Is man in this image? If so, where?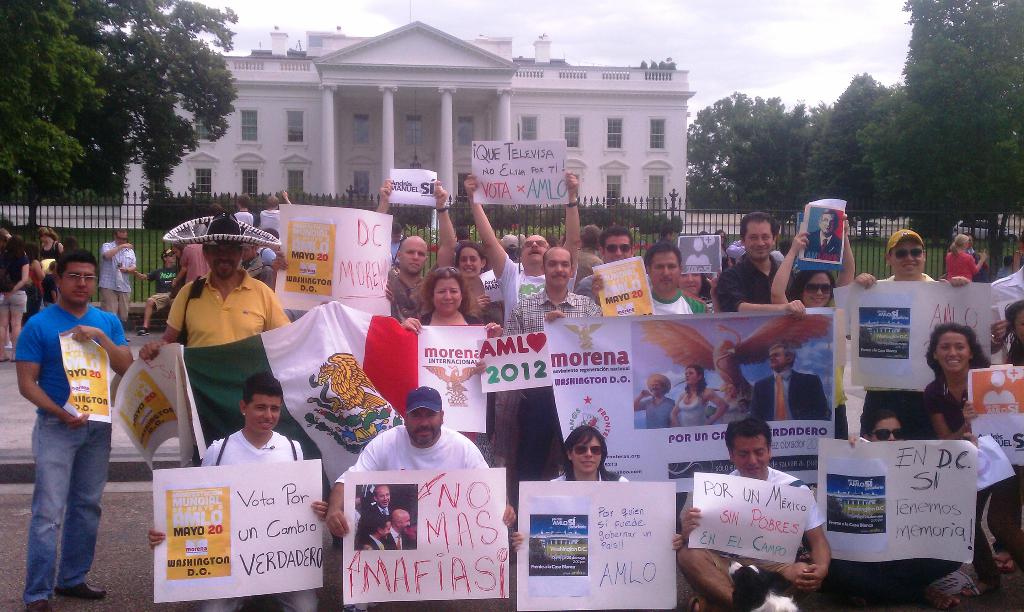
Yes, at locate(714, 209, 807, 315).
